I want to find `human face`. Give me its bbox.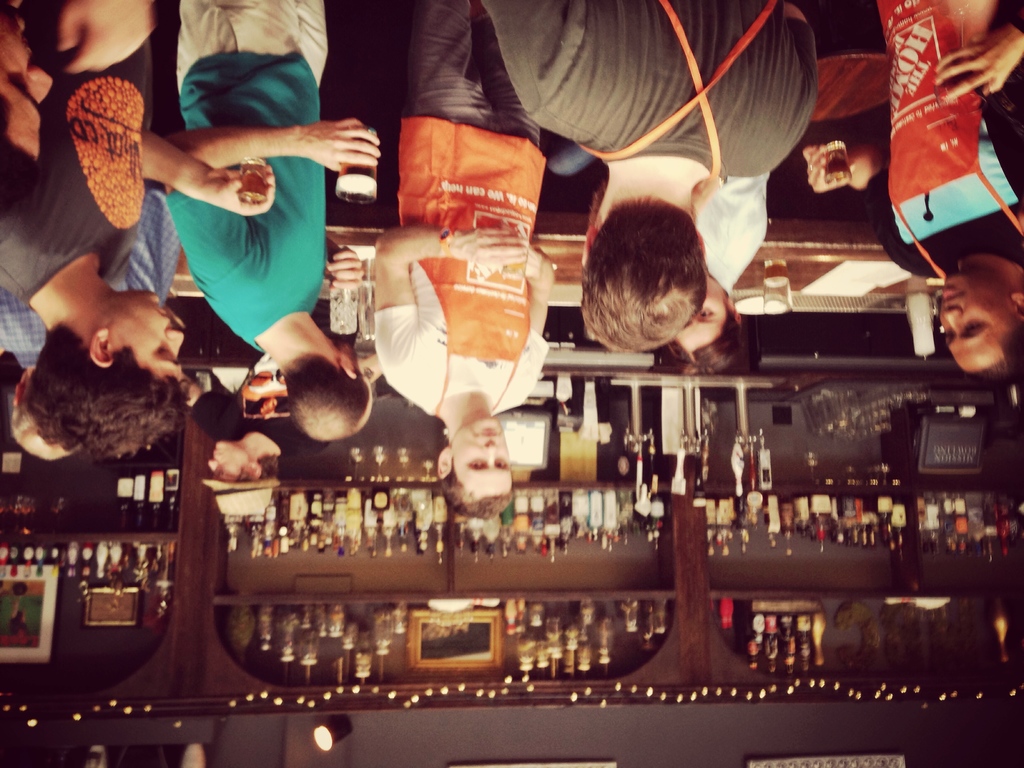
BBox(939, 267, 1012, 369).
